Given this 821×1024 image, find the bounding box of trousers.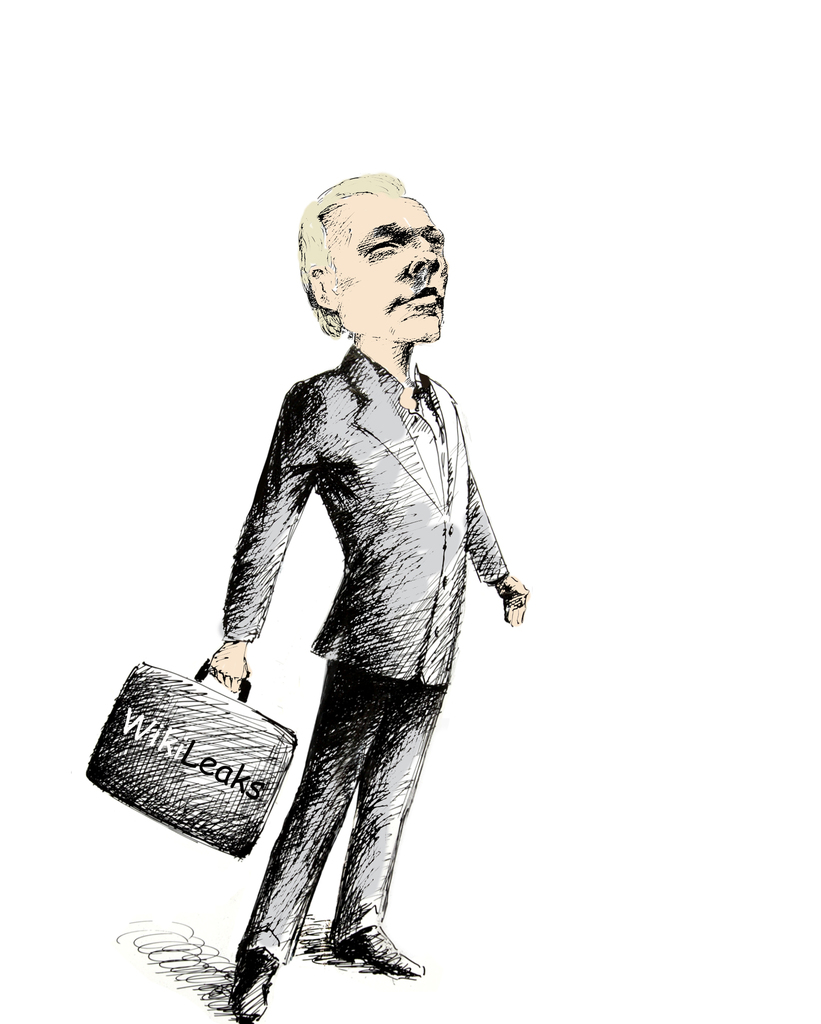
bbox=(238, 660, 452, 953).
